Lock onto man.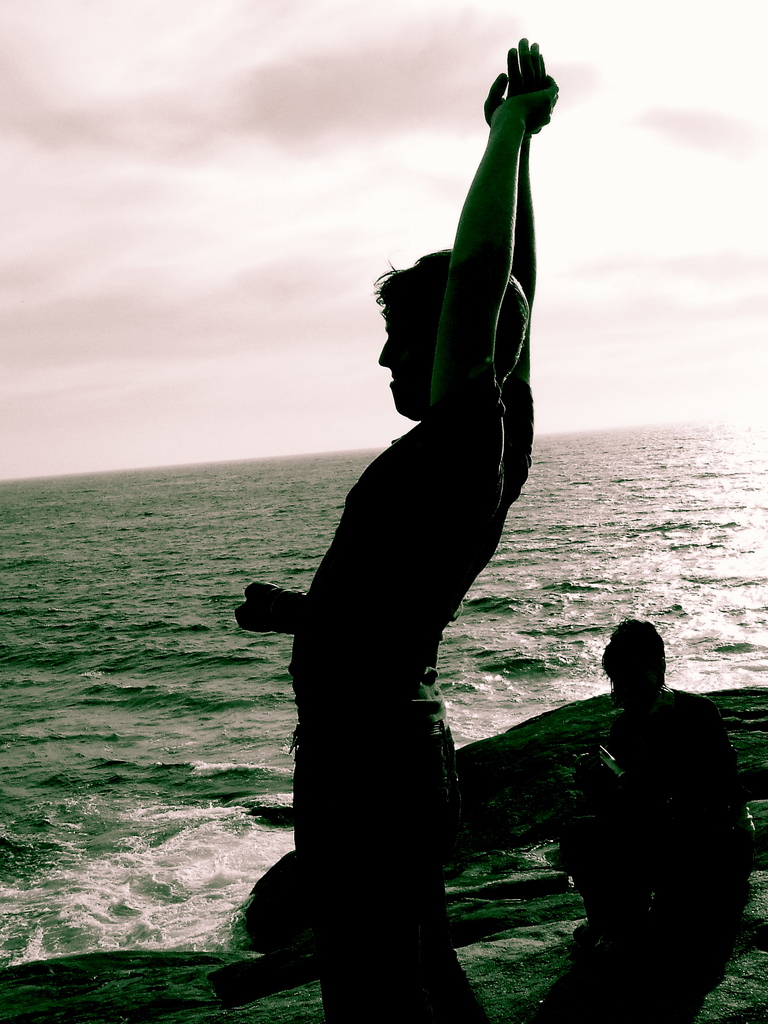
Locked: x1=591 y1=623 x2=758 y2=842.
